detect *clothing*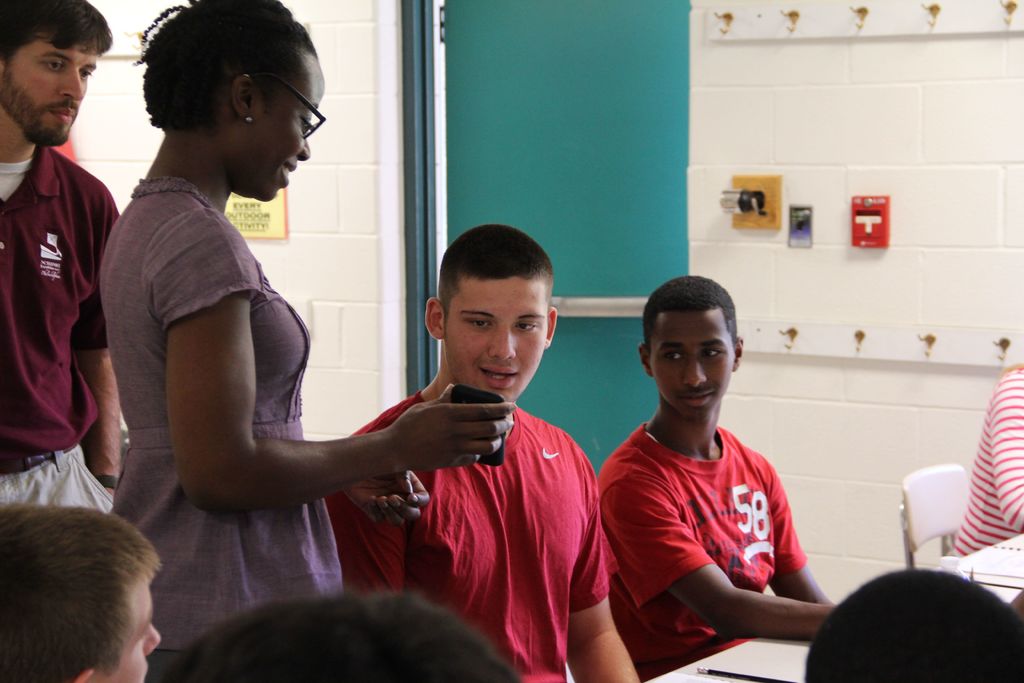
bbox=(950, 367, 1023, 555)
